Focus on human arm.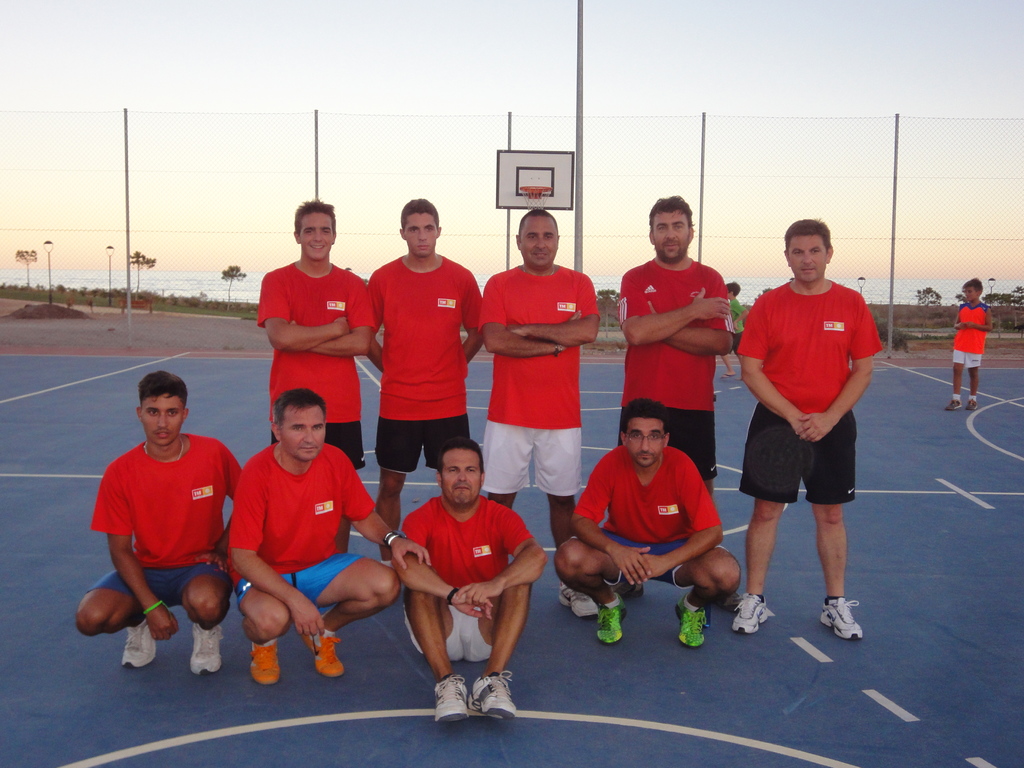
Focused at x1=262, y1=266, x2=344, y2=344.
